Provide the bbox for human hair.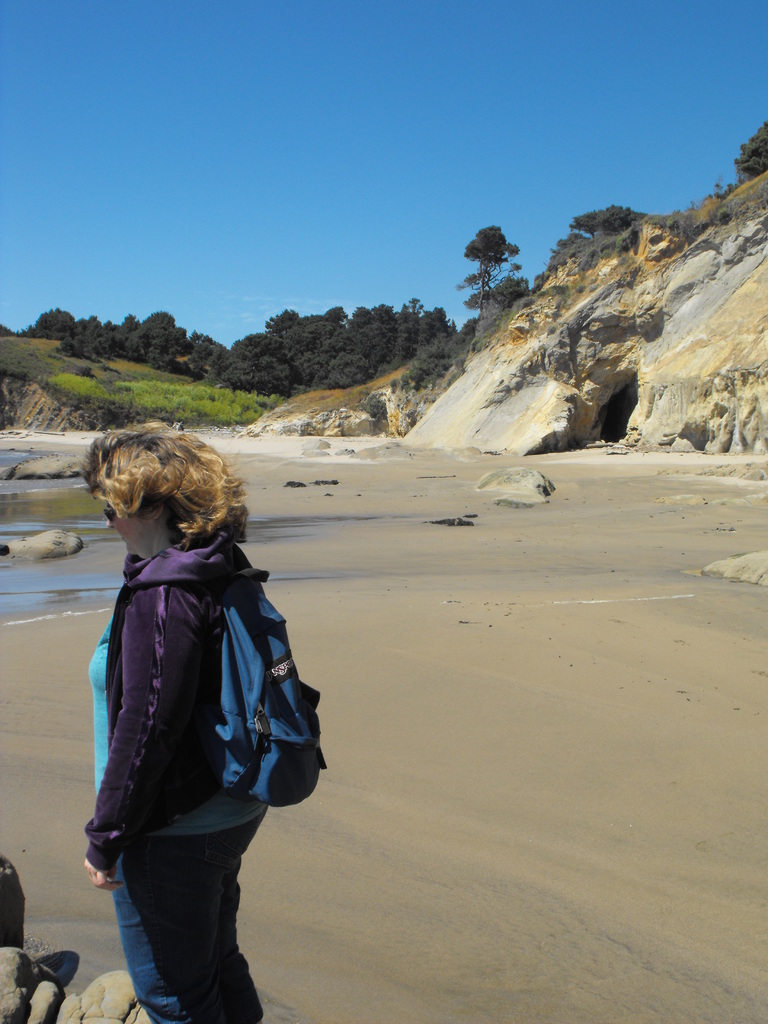
x1=91, y1=426, x2=243, y2=570.
